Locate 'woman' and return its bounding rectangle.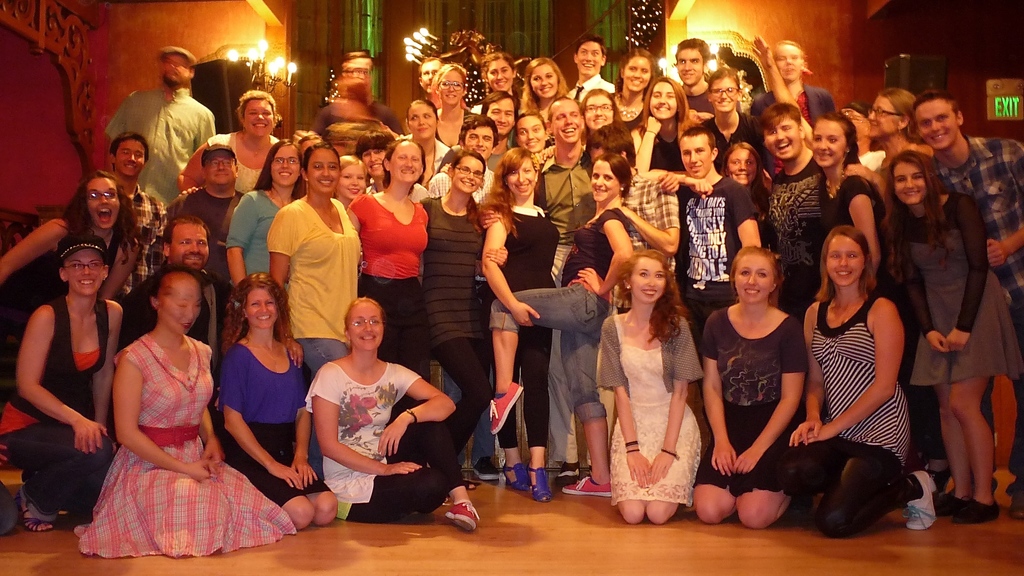
region(489, 154, 631, 498).
